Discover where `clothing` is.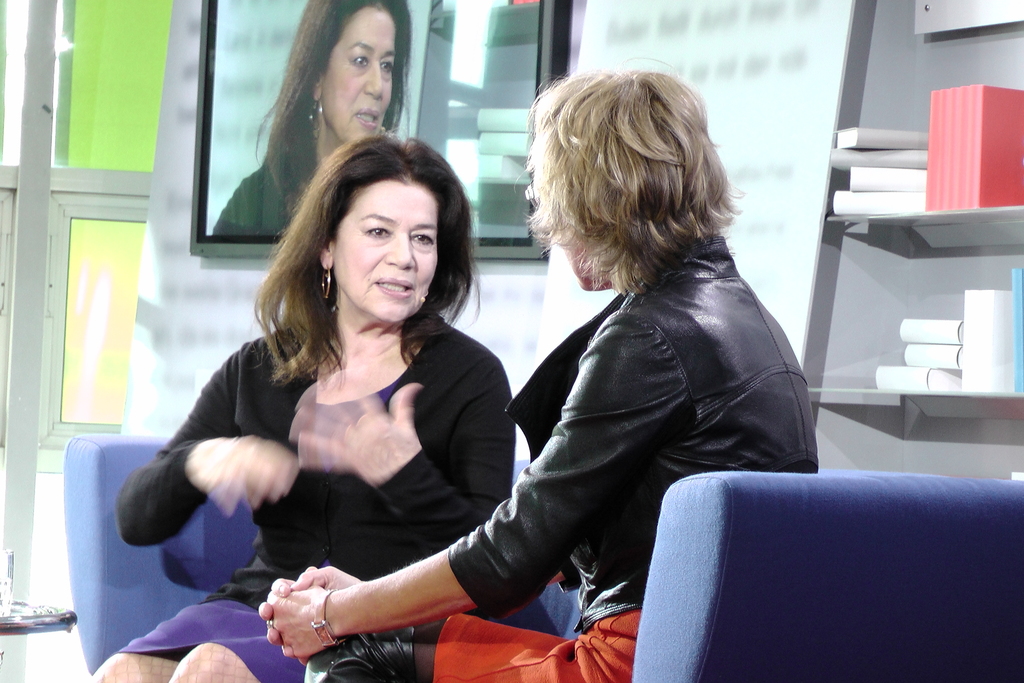
Discovered at [211, 152, 295, 240].
